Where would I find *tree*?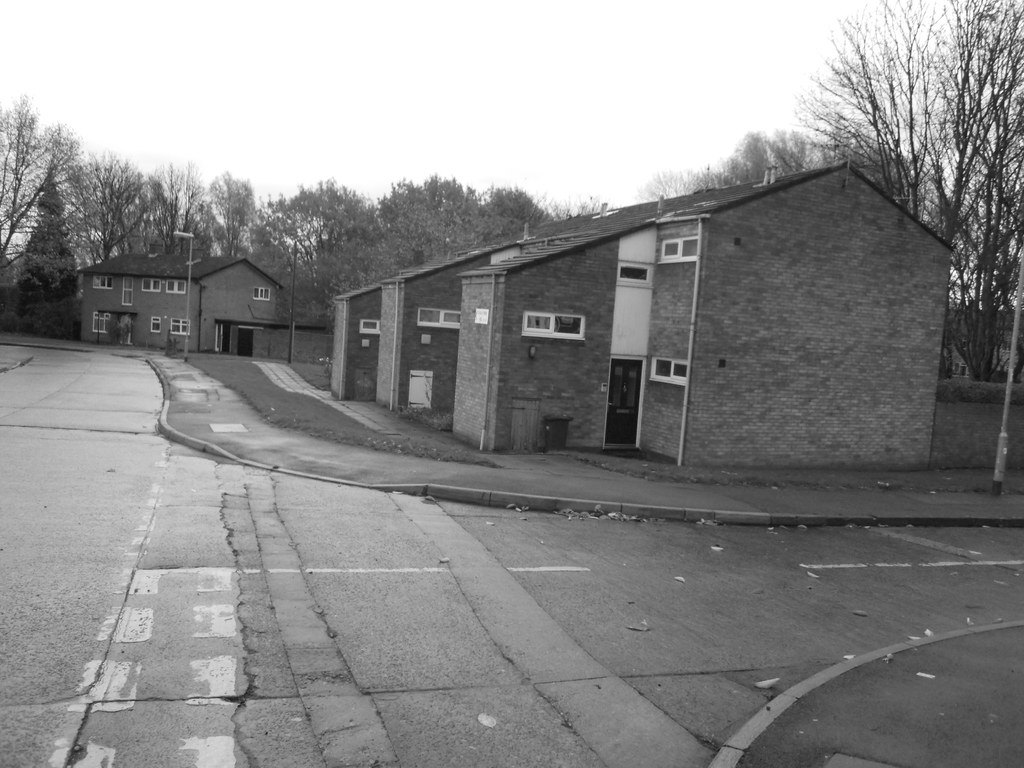
At bbox(193, 167, 262, 256).
